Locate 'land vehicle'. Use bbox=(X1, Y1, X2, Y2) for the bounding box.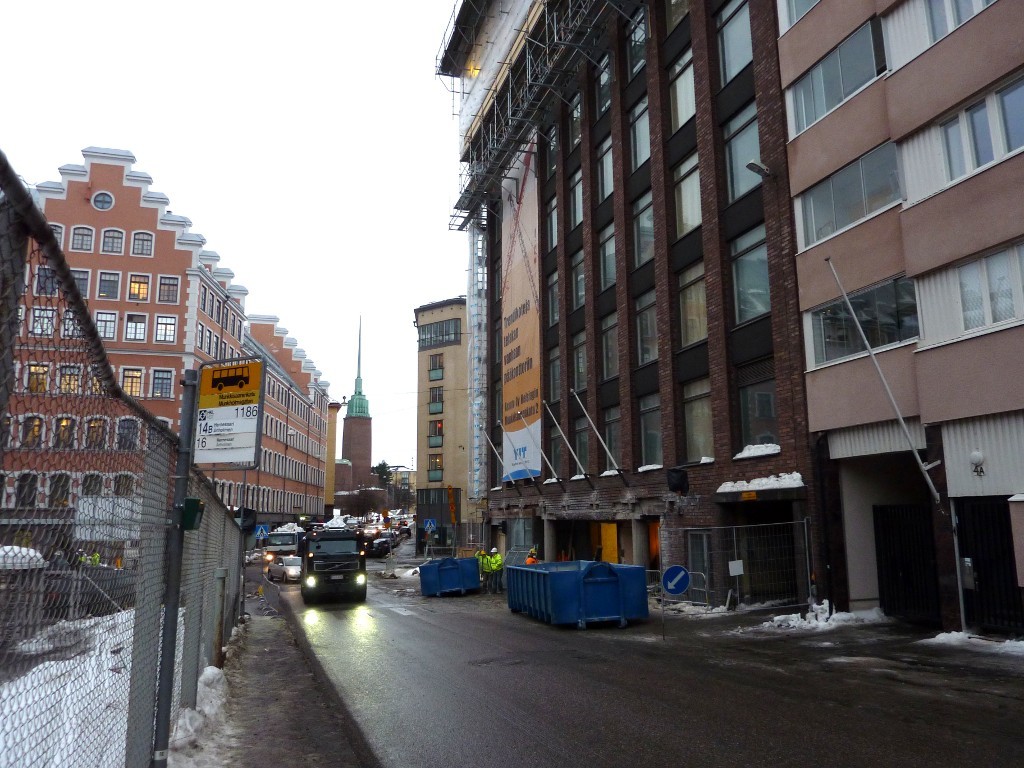
bbox=(265, 522, 306, 565).
